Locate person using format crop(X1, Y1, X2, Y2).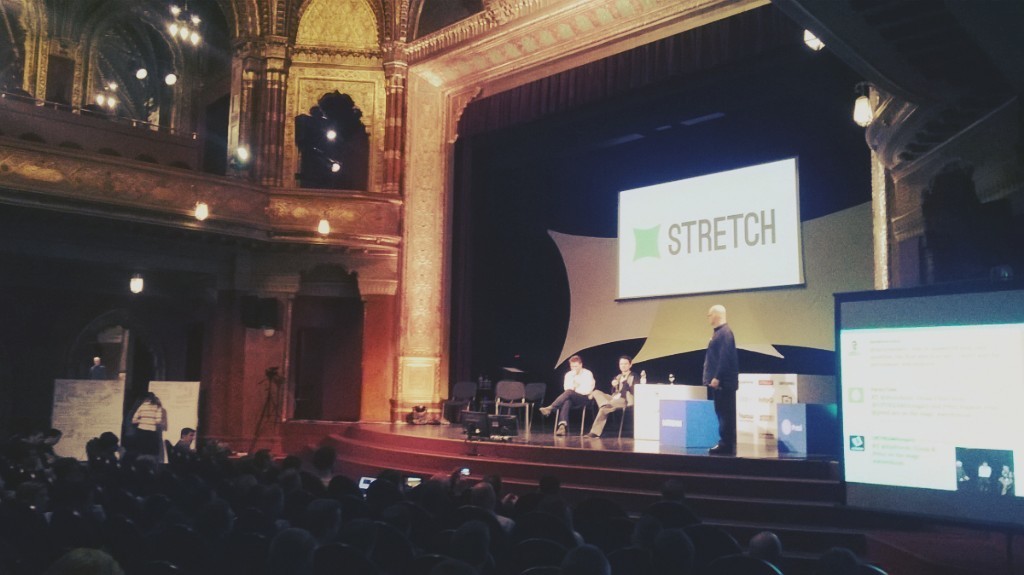
crop(703, 306, 744, 454).
